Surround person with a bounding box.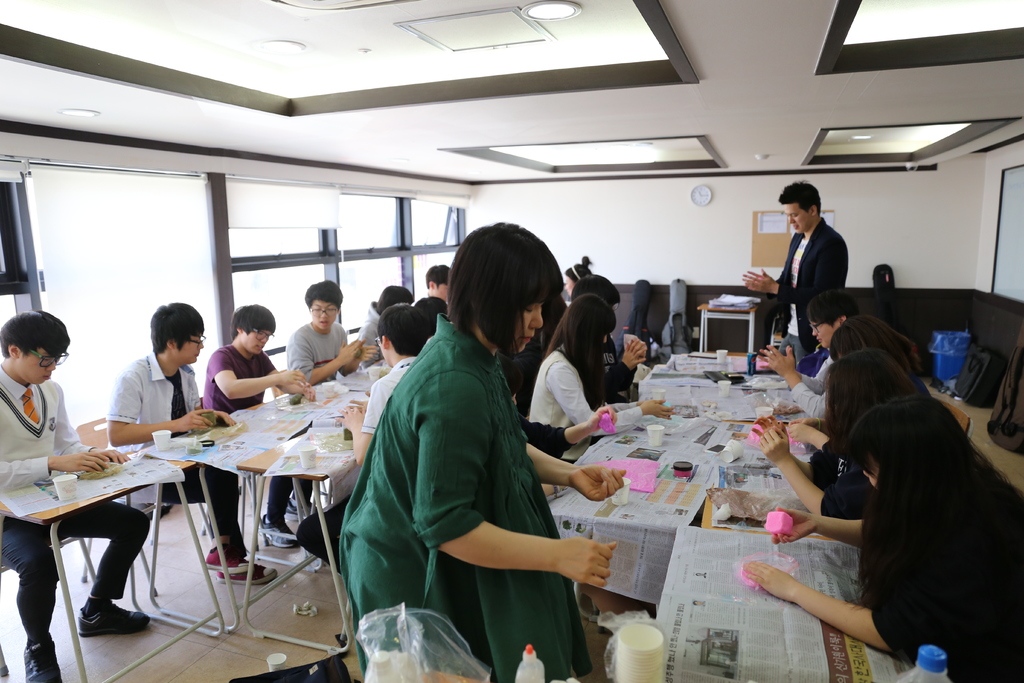
box=[748, 389, 1023, 682].
